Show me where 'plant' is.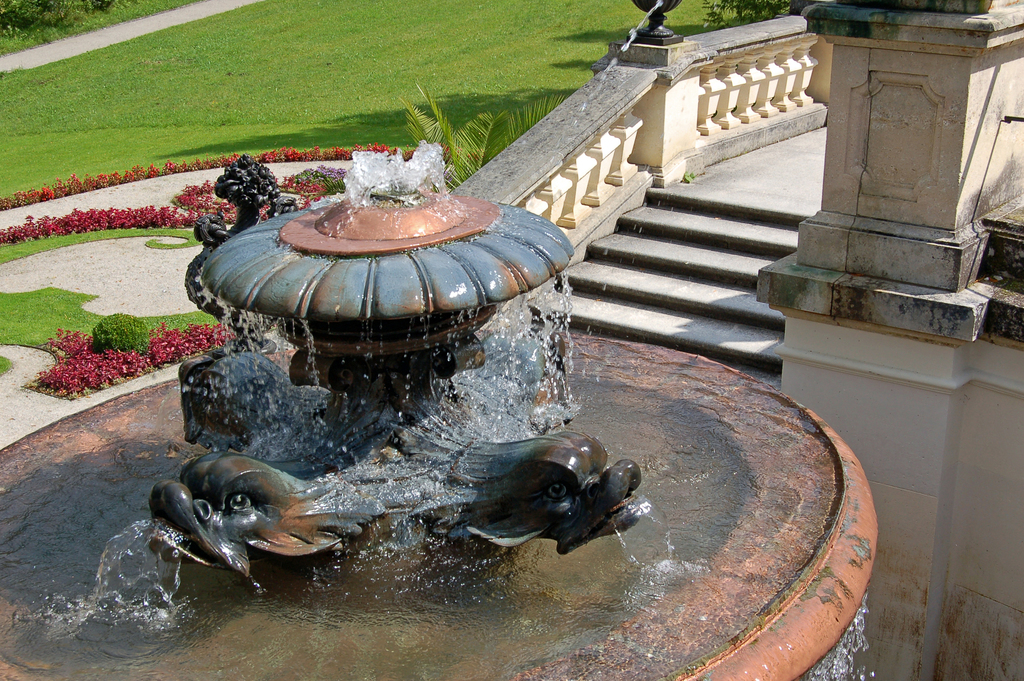
'plant' is at select_region(36, 330, 159, 398).
